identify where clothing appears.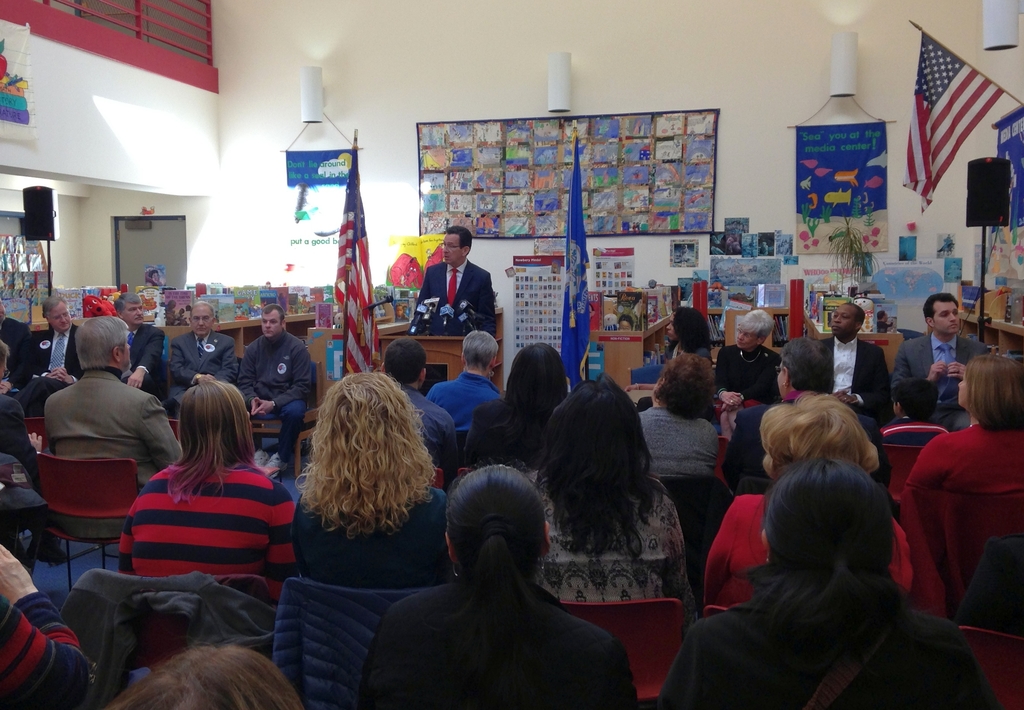
Appears at x1=674 y1=588 x2=973 y2=708.
